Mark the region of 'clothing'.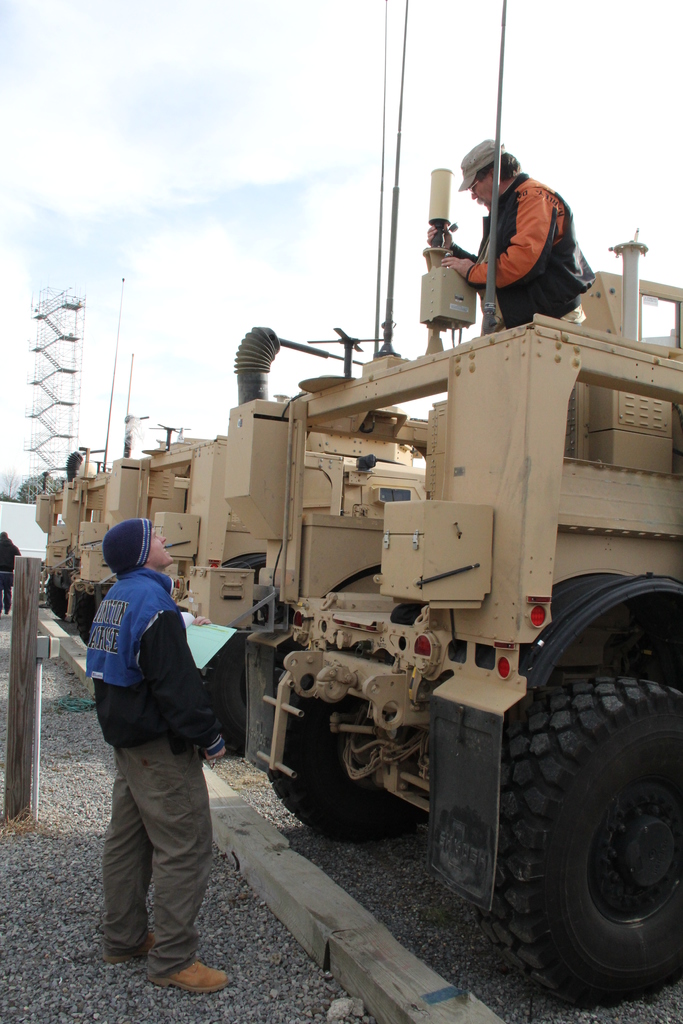
Region: detection(465, 173, 597, 323).
